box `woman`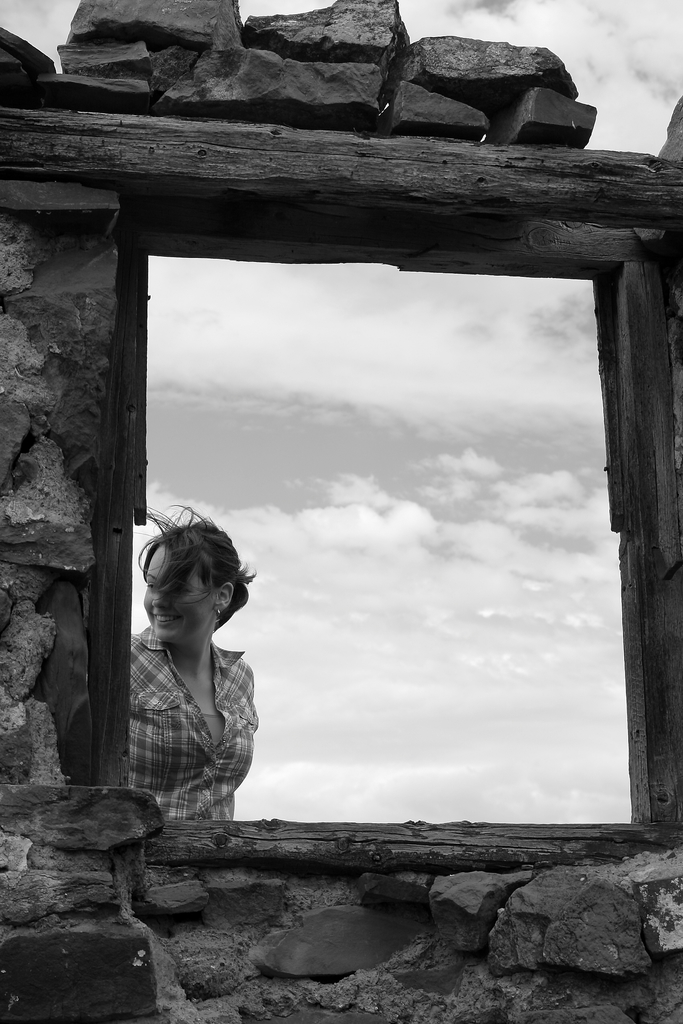
Rect(97, 509, 279, 856)
